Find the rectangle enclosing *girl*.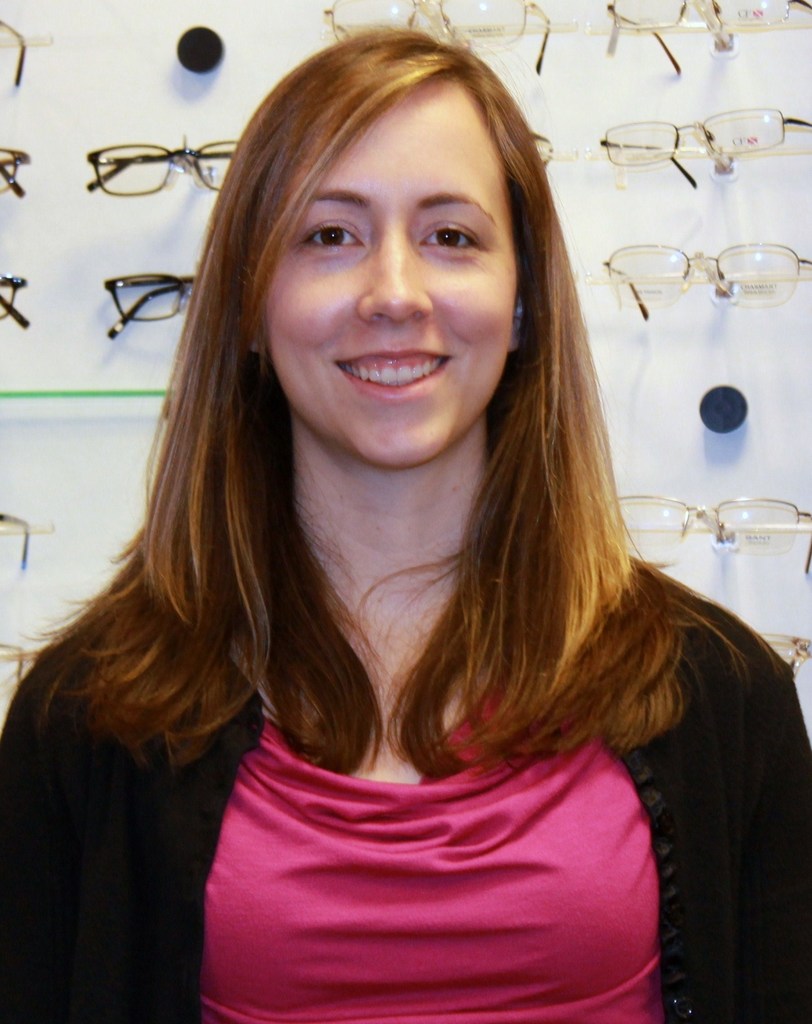
(x1=0, y1=27, x2=811, y2=1023).
